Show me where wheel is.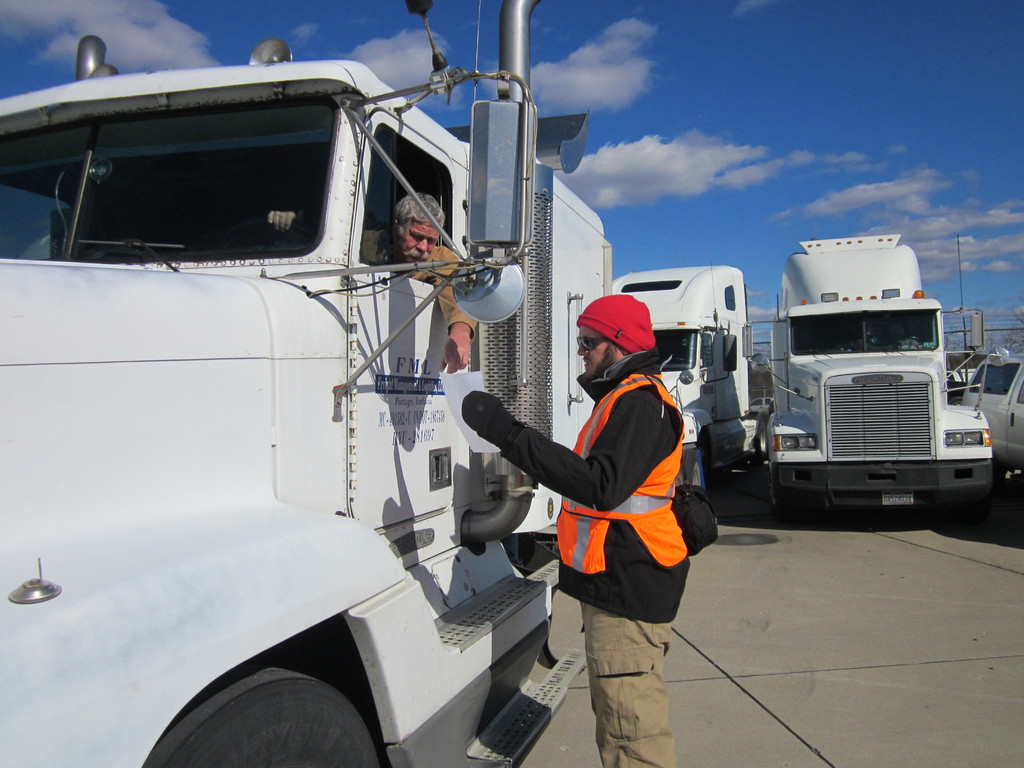
wheel is at bbox(172, 655, 387, 758).
